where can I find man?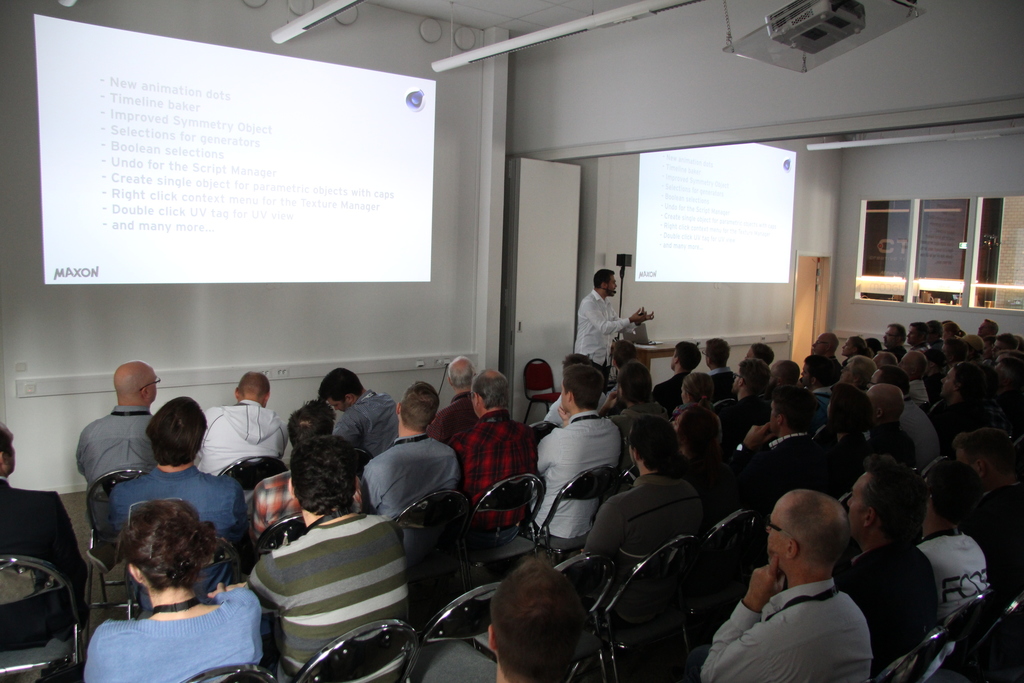
You can find it at BBox(912, 452, 998, 682).
